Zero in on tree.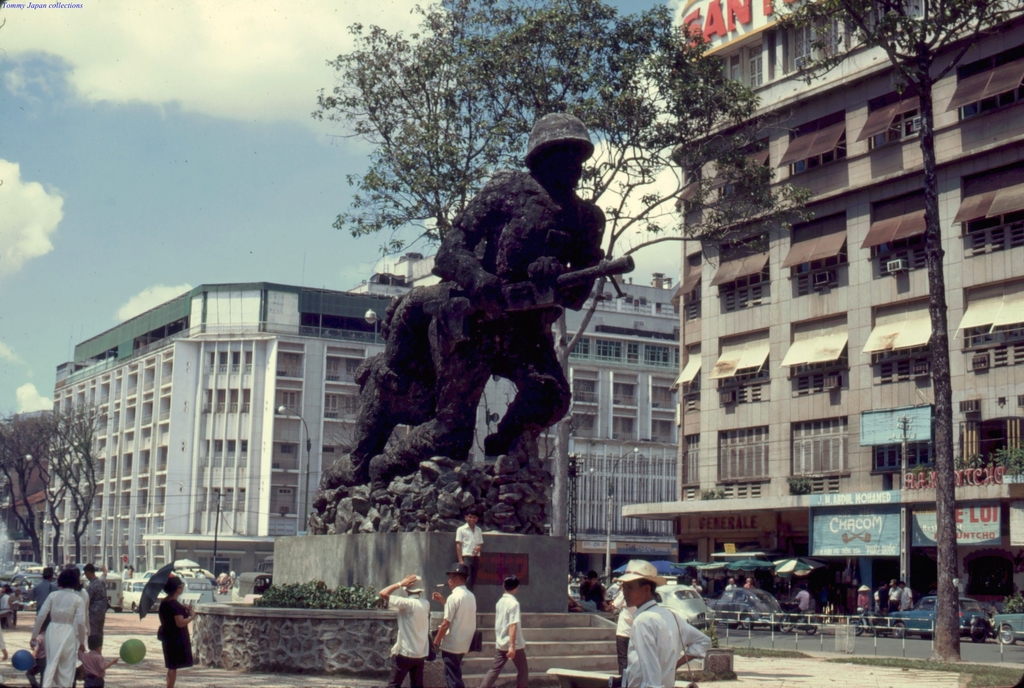
Zeroed in: x1=12 y1=380 x2=100 y2=586.
